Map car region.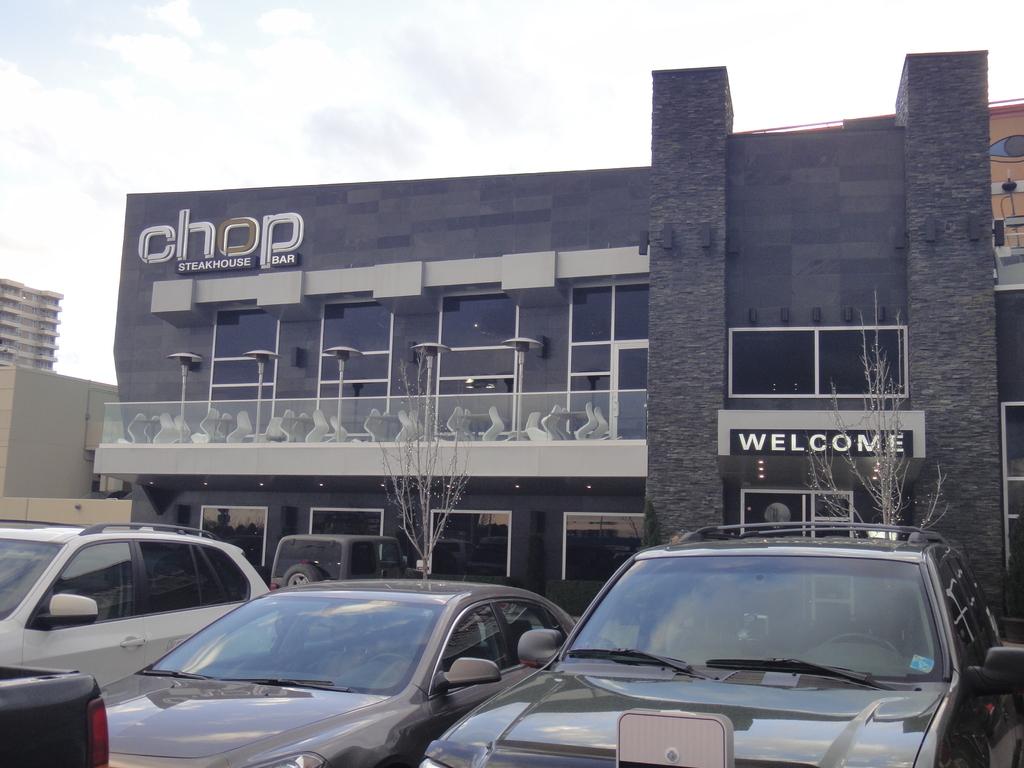
Mapped to rect(1, 516, 292, 689).
